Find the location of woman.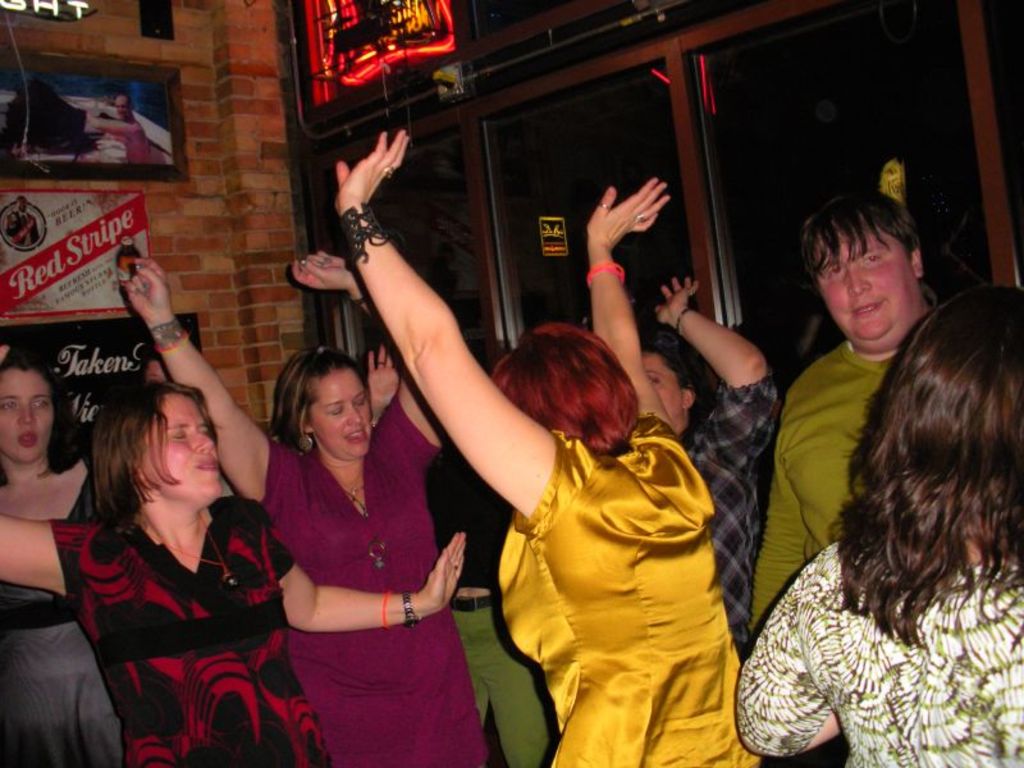
Location: x1=737 y1=214 x2=1019 y2=767.
